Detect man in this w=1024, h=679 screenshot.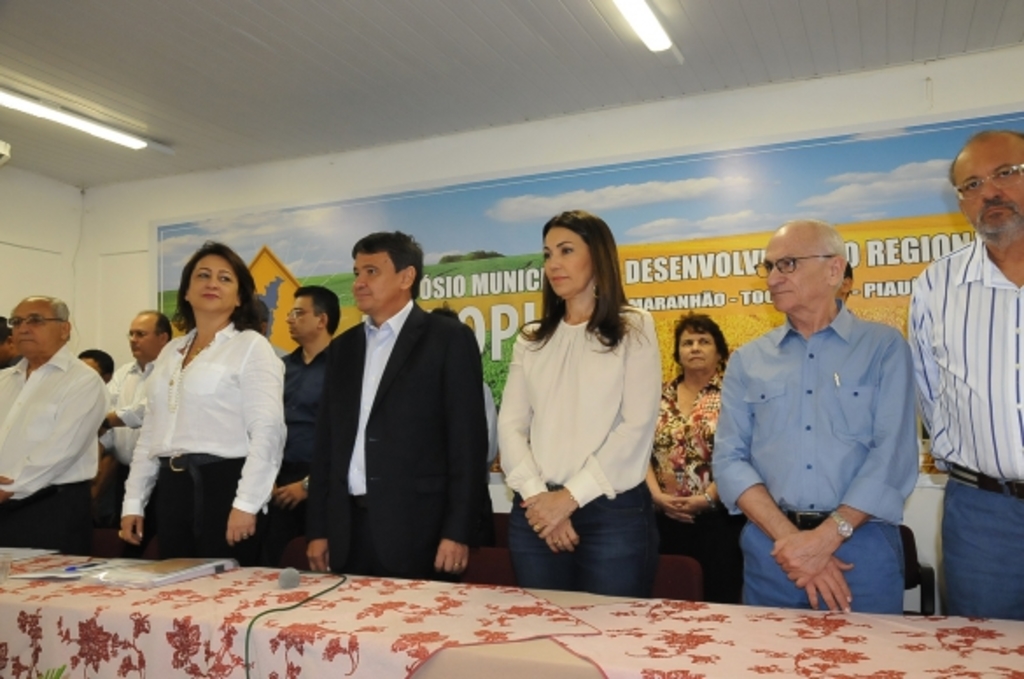
Detection: crop(74, 343, 121, 378).
